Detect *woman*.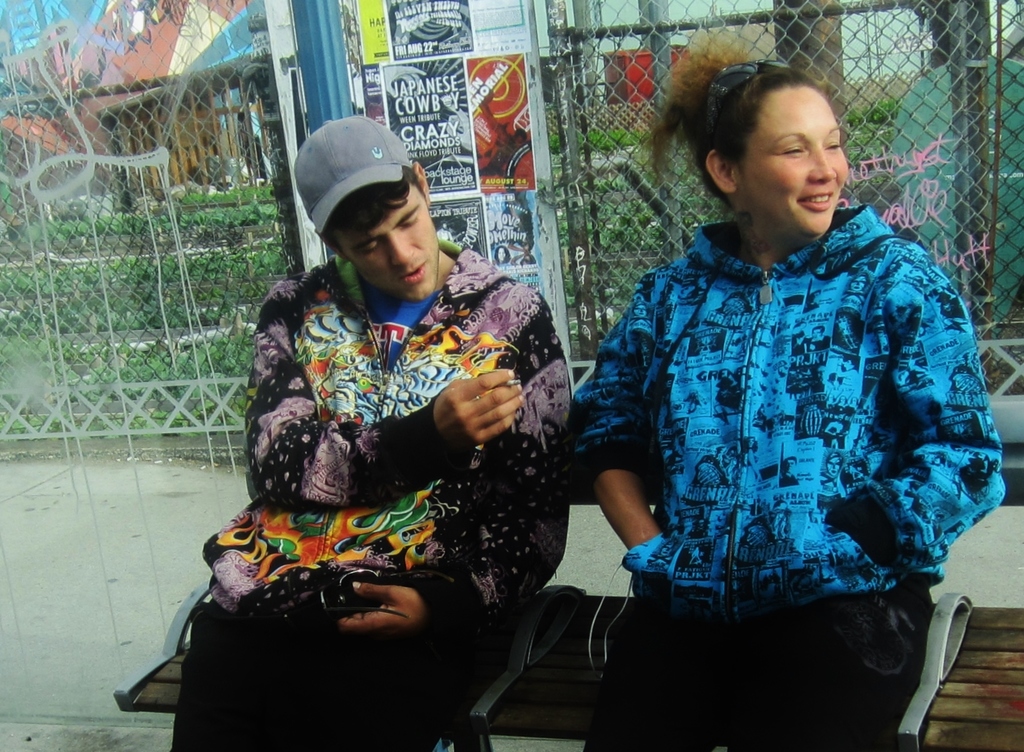
Detected at {"x1": 817, "y1": 451, "x2": 845, "y2": 488}.
